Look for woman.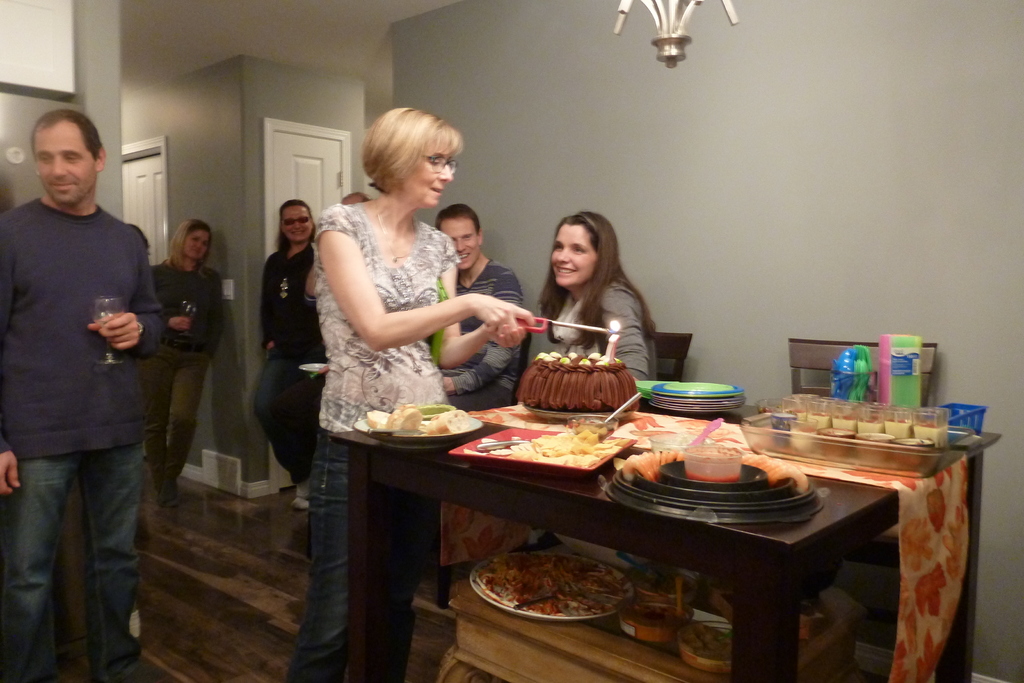
Found: BBox(136, 217, 219, 516).
